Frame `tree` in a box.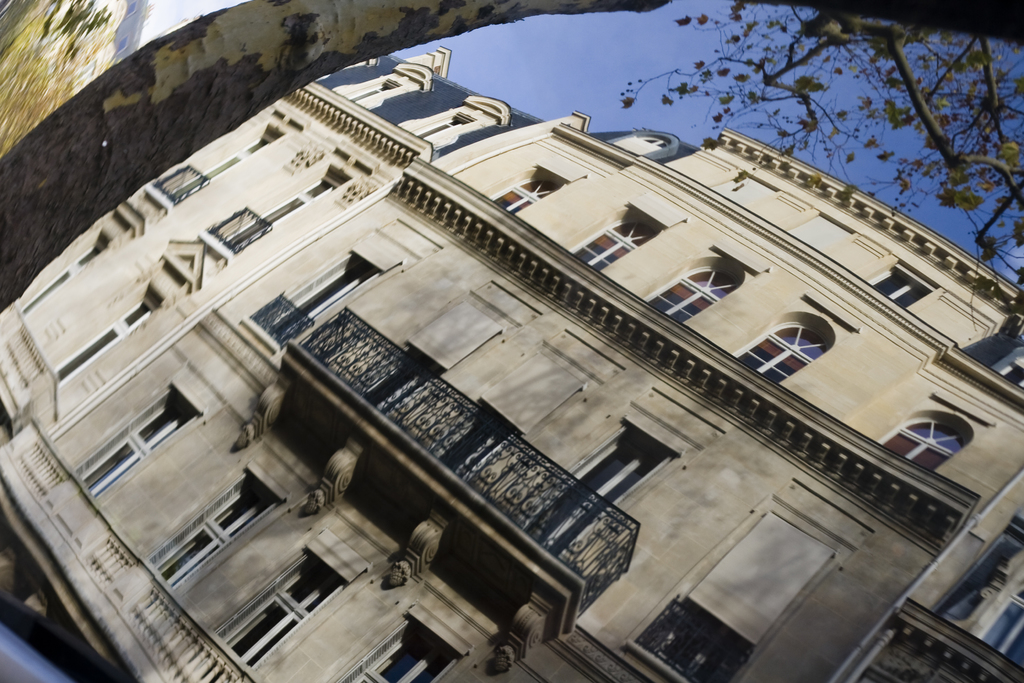
(x1=0, y1=0, x2=1023, y2=342).
